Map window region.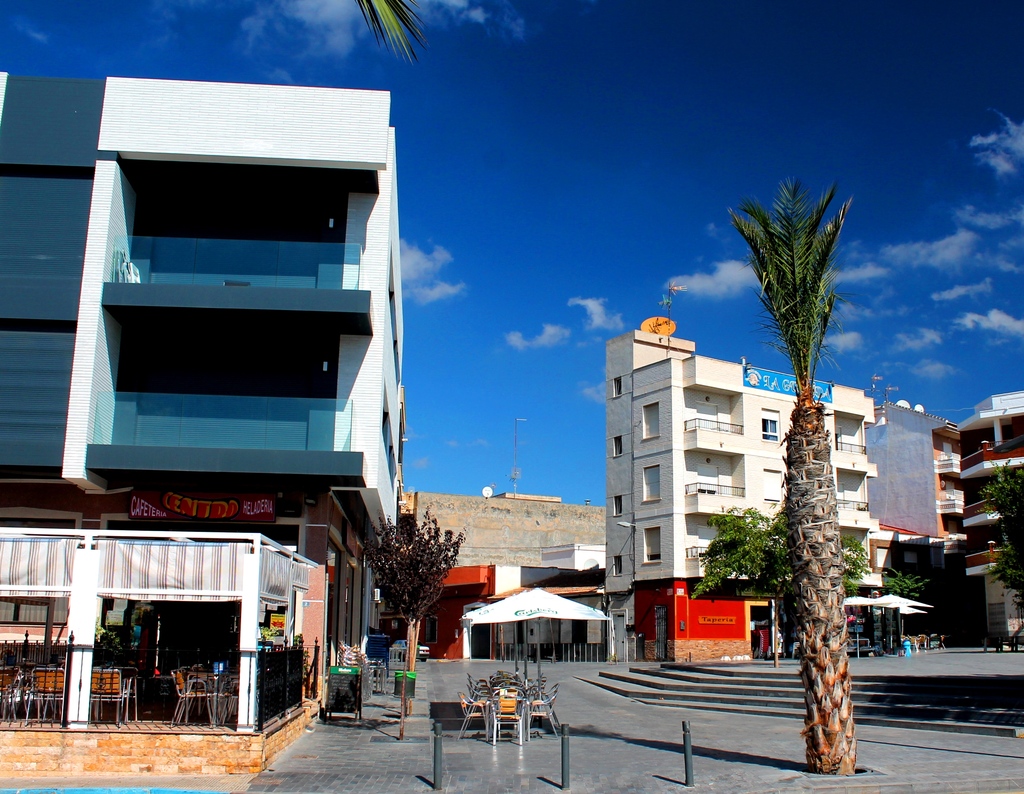
Mapped to l=609, t=439, r=626, b=454.
